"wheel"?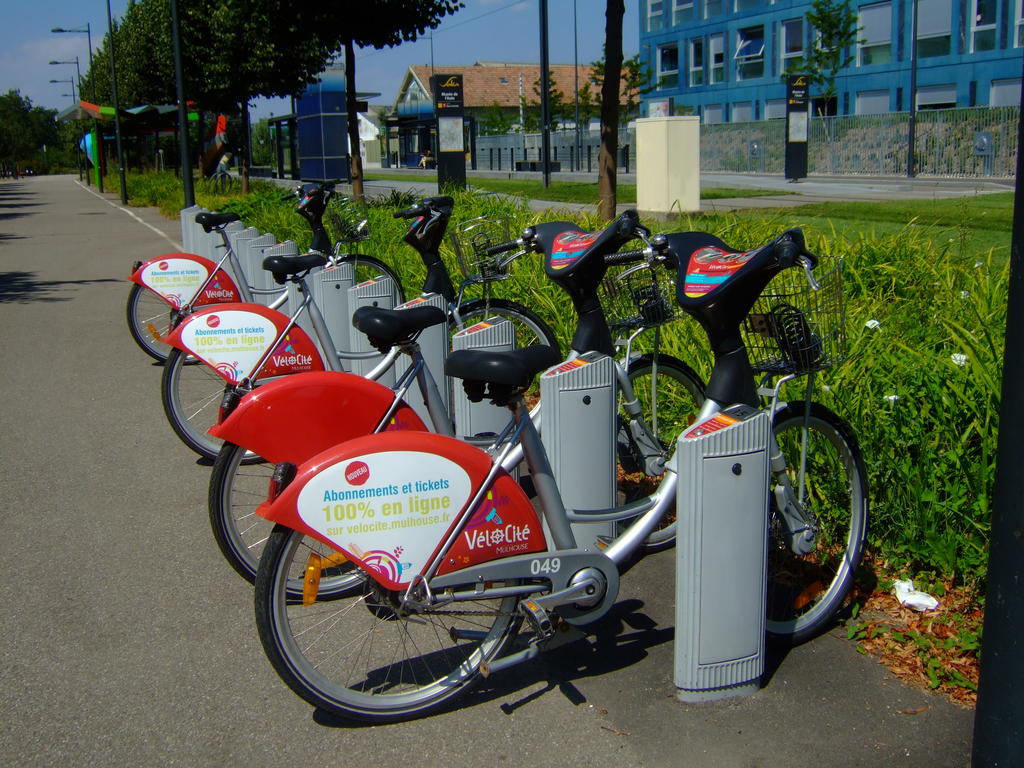
l=253, t=537, r=540, b=716
